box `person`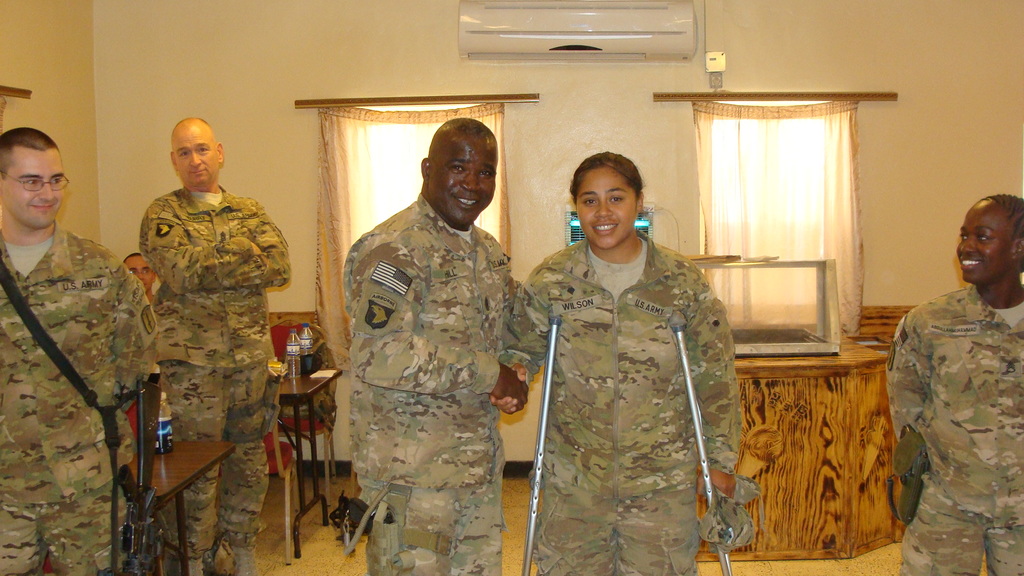
<box>344,118,521,575</box>
